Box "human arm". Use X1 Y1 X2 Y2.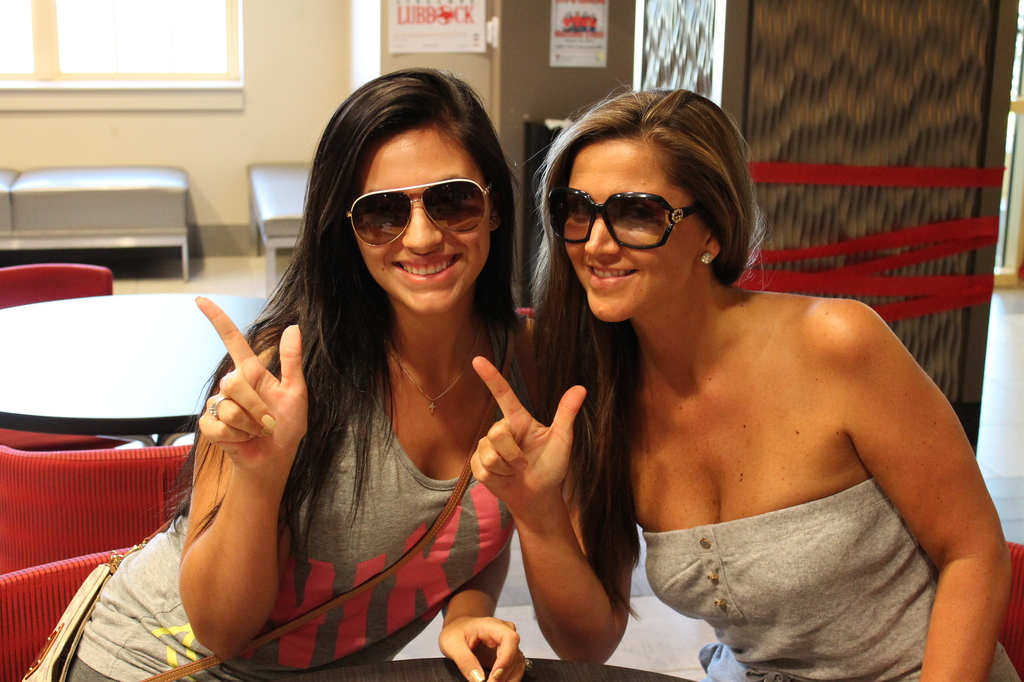
847 313 1014 681.
